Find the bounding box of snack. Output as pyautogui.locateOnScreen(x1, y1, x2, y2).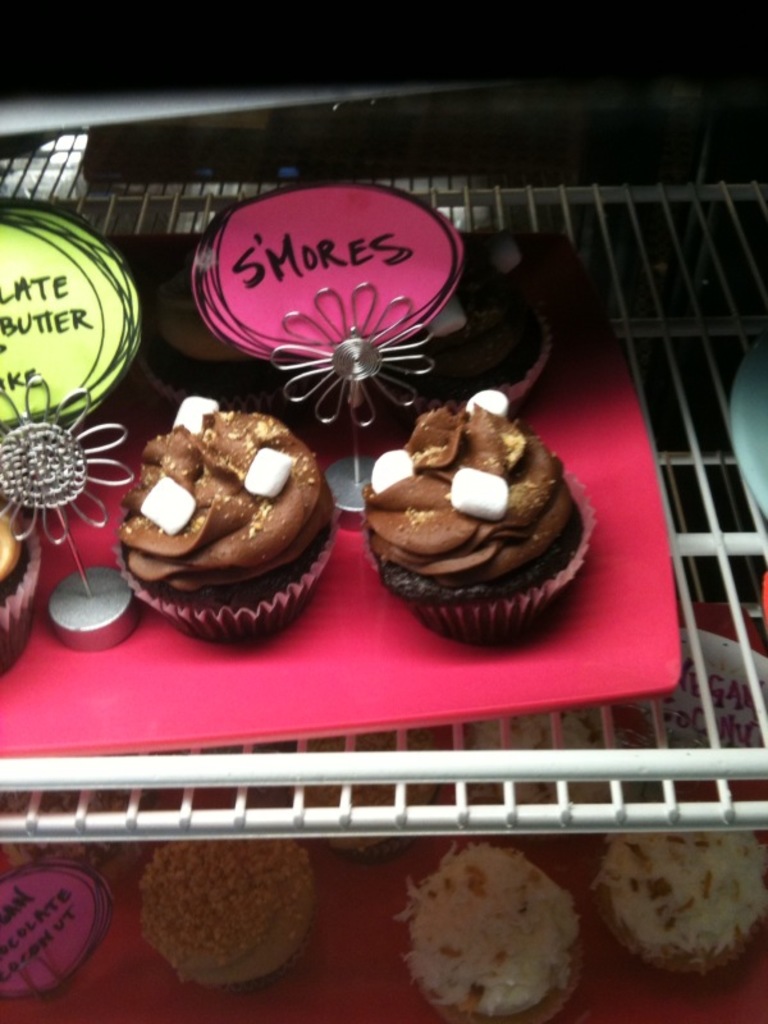
pyautogui.locateOnScreen(289, 732, 434, 860).
